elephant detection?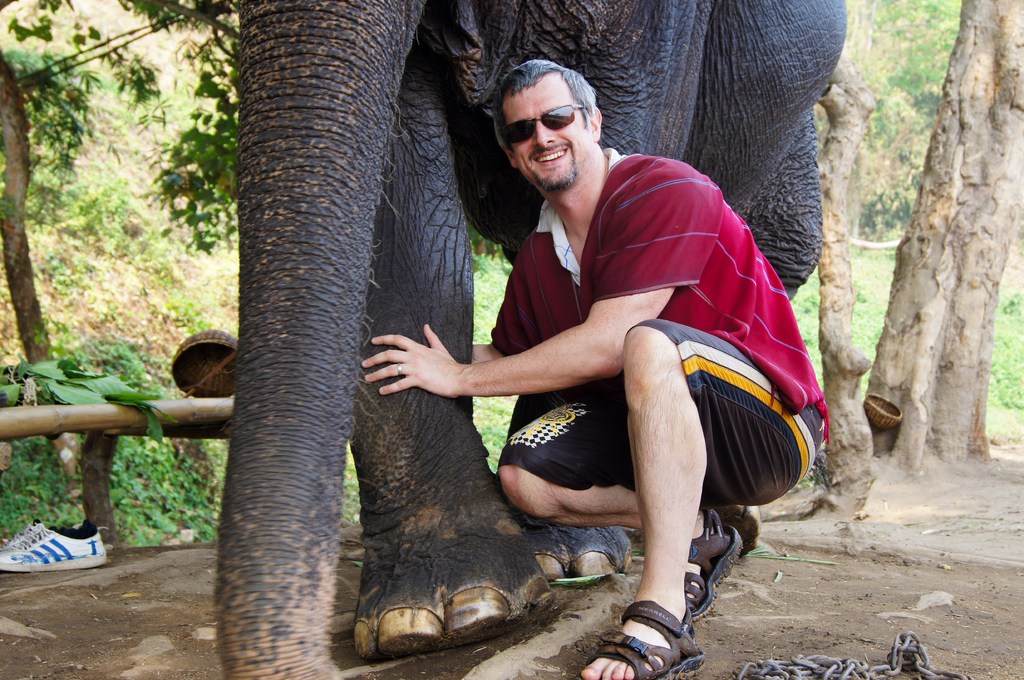
bbox(221, 0, 849, 679)
